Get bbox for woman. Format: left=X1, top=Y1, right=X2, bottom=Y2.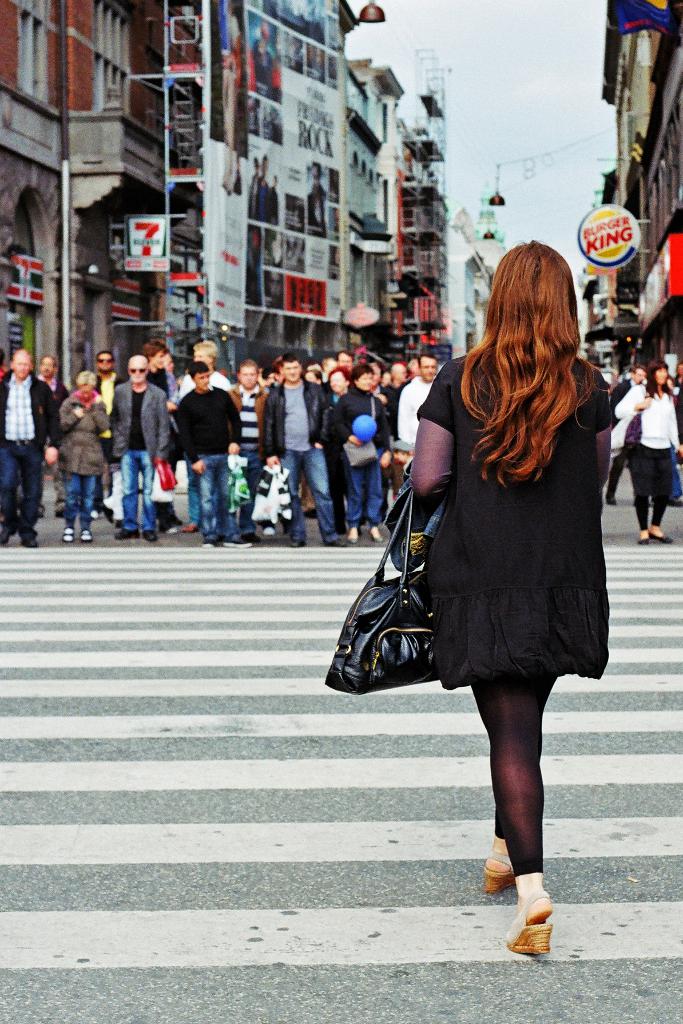
left=175, top=340, right=235, bottom=527.
